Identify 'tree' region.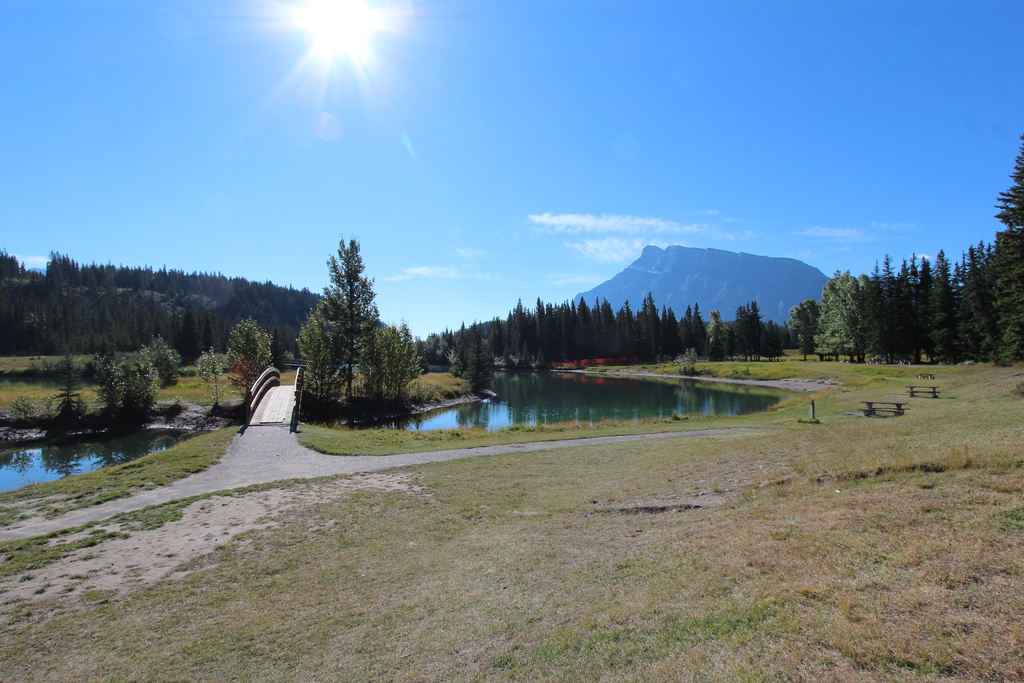
Region: bbox=(785, 302, 821, 362).
